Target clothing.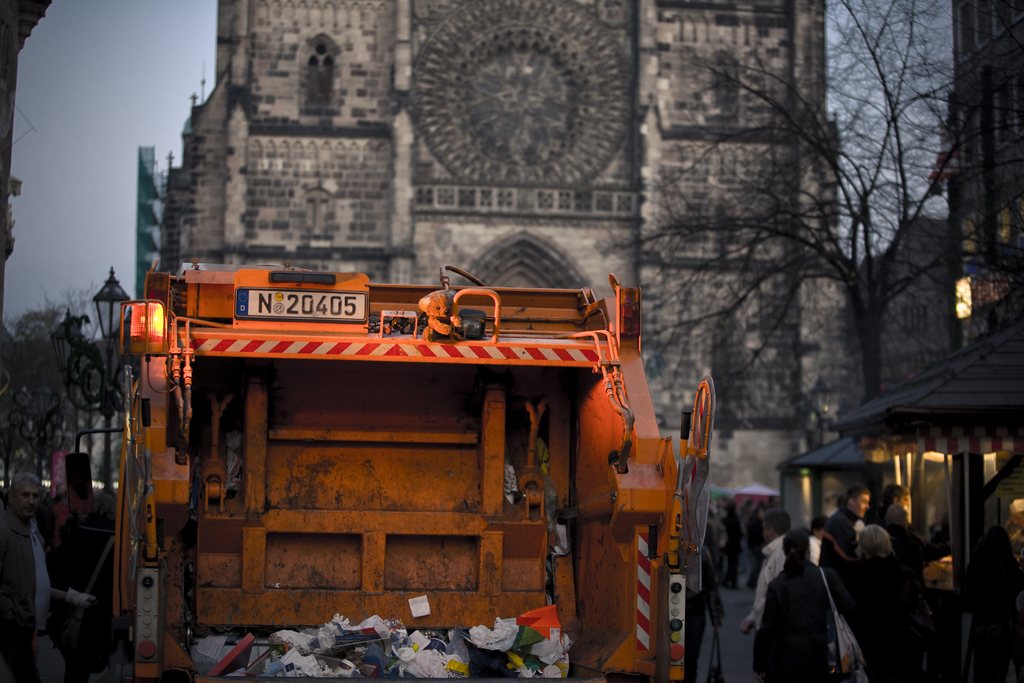
Target region: <box>754,527,861,676</box>.
